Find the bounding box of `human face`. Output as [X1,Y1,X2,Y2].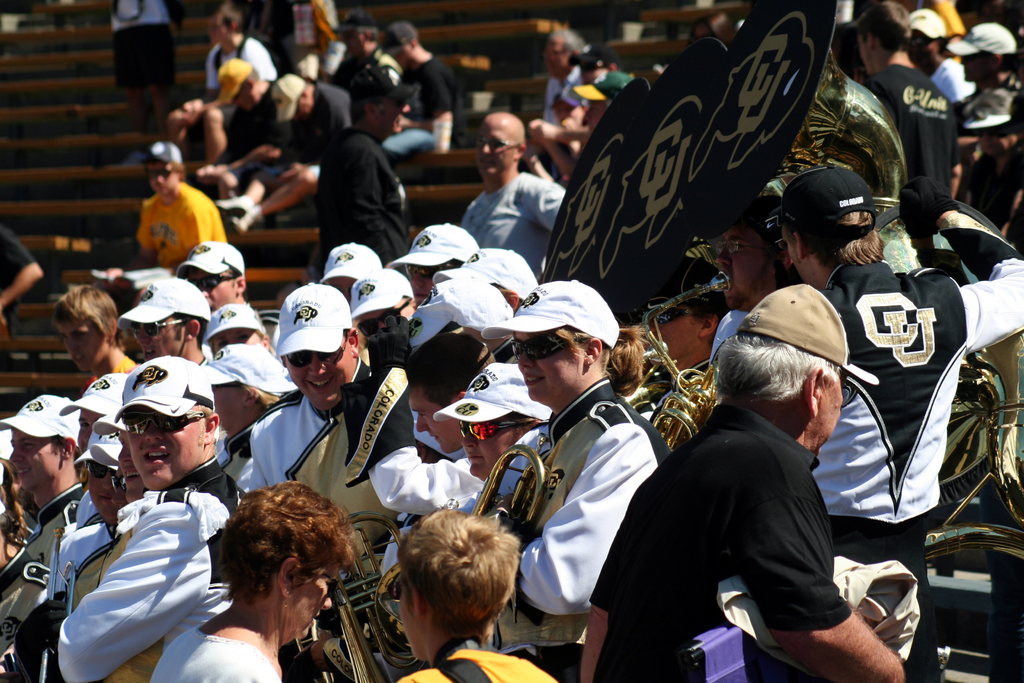
[228,82,262,110].
